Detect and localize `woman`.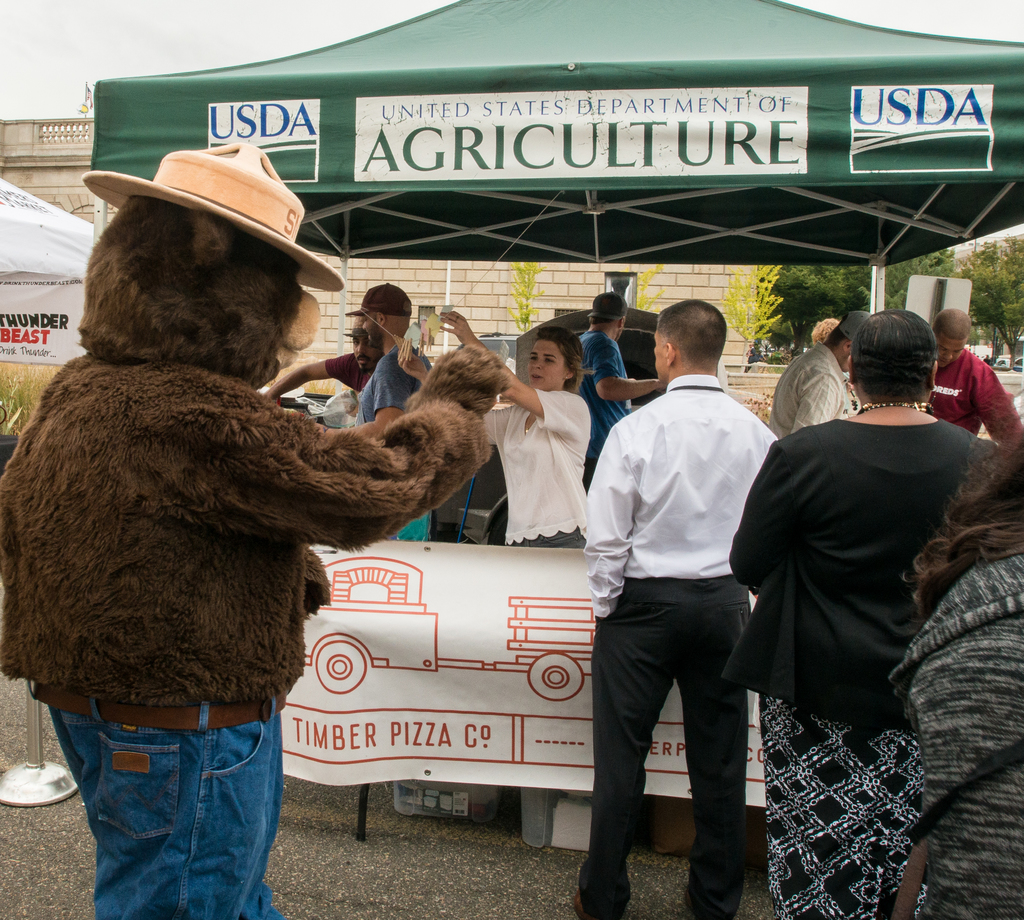
Localized at 392:325:595:828.
